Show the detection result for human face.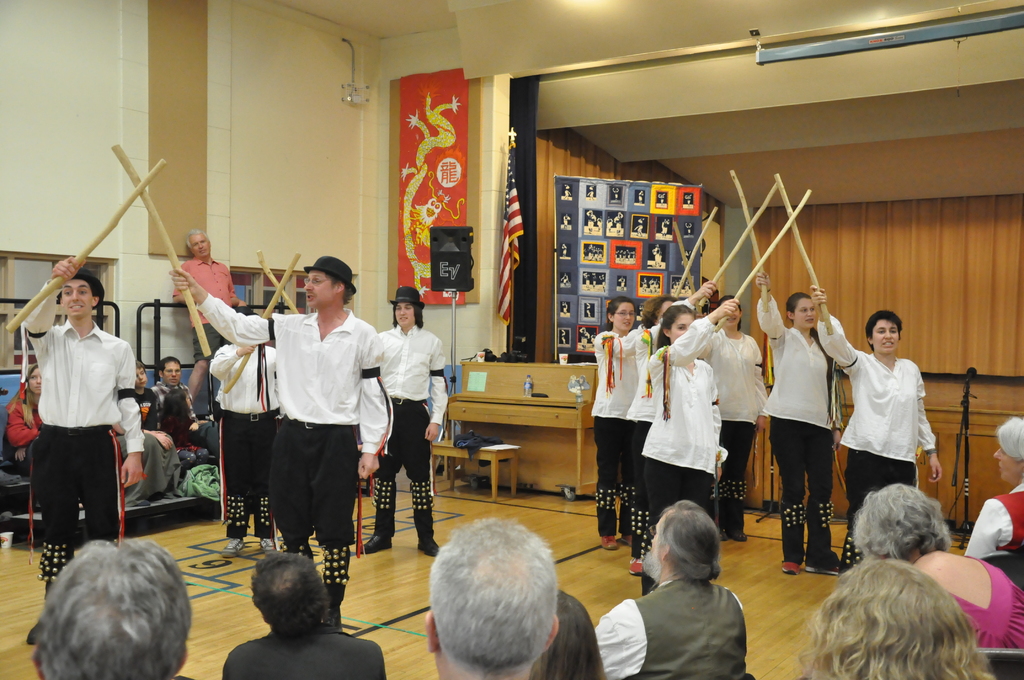
bbox(395, 303, 414, 325).
